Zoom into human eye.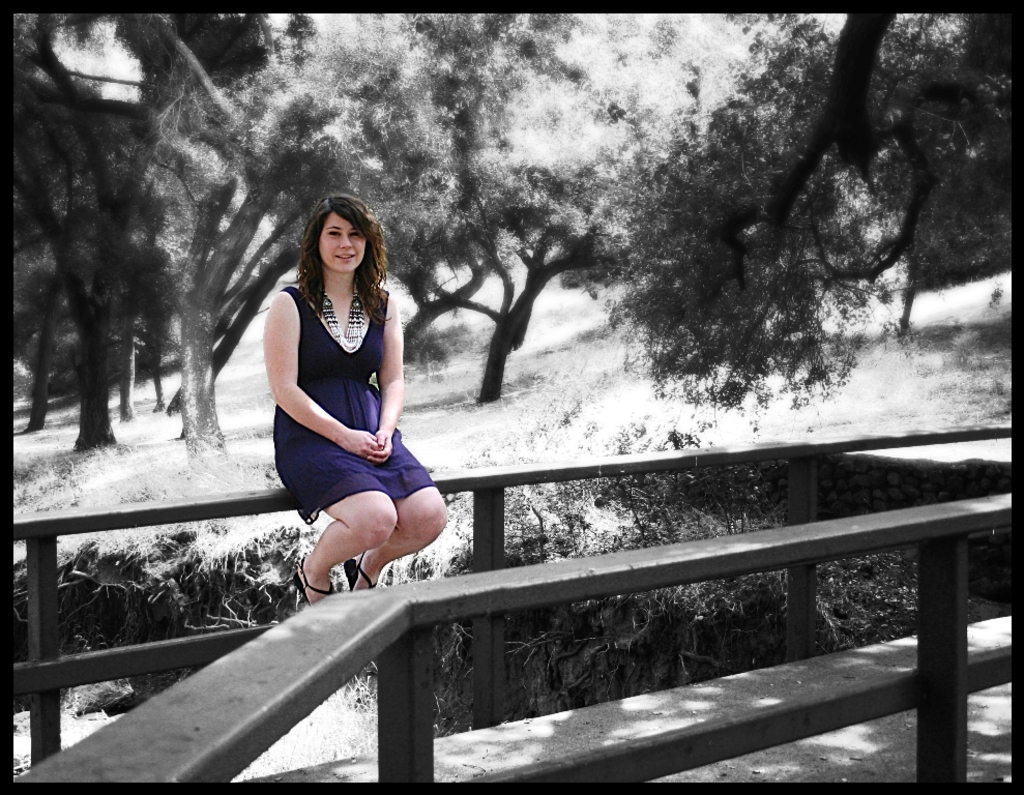
Zoom target: Rect(349, 230, 364, 238).
